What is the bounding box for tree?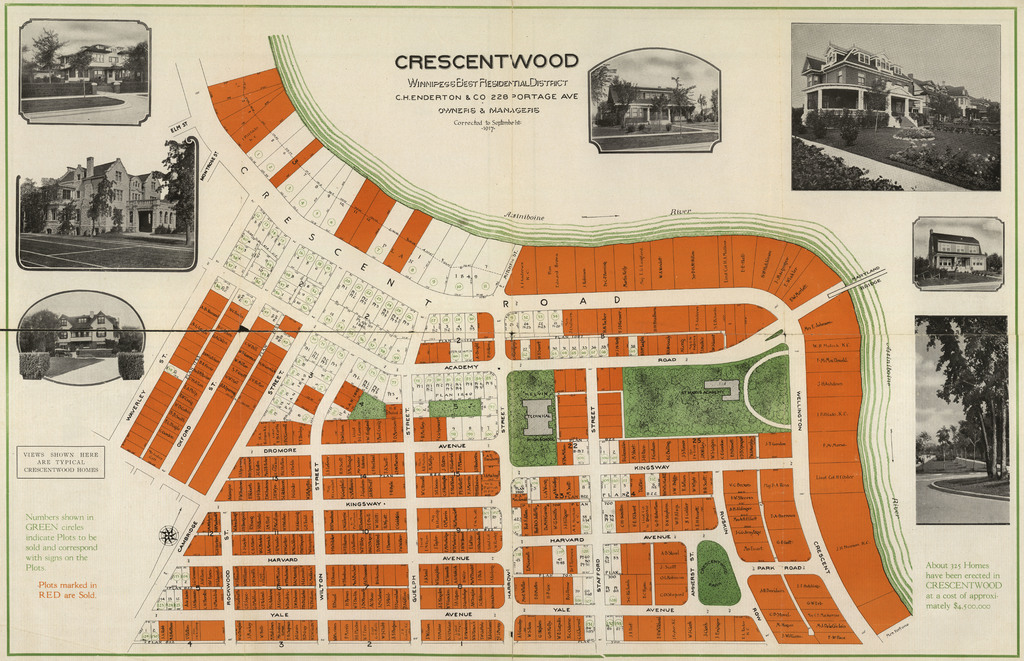
box(956, 427, 970, 458).
